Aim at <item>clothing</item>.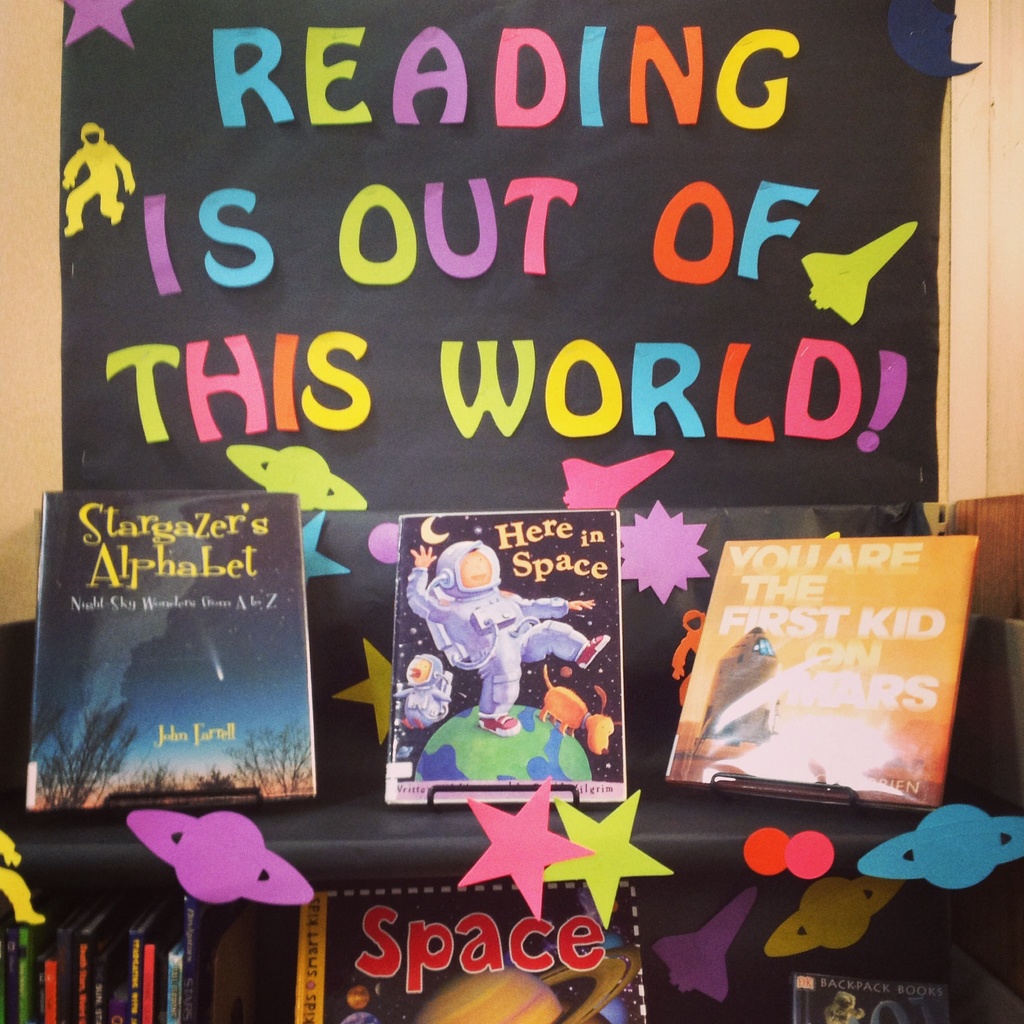
Aimed at crop(342, 1011, 379, 1023).
